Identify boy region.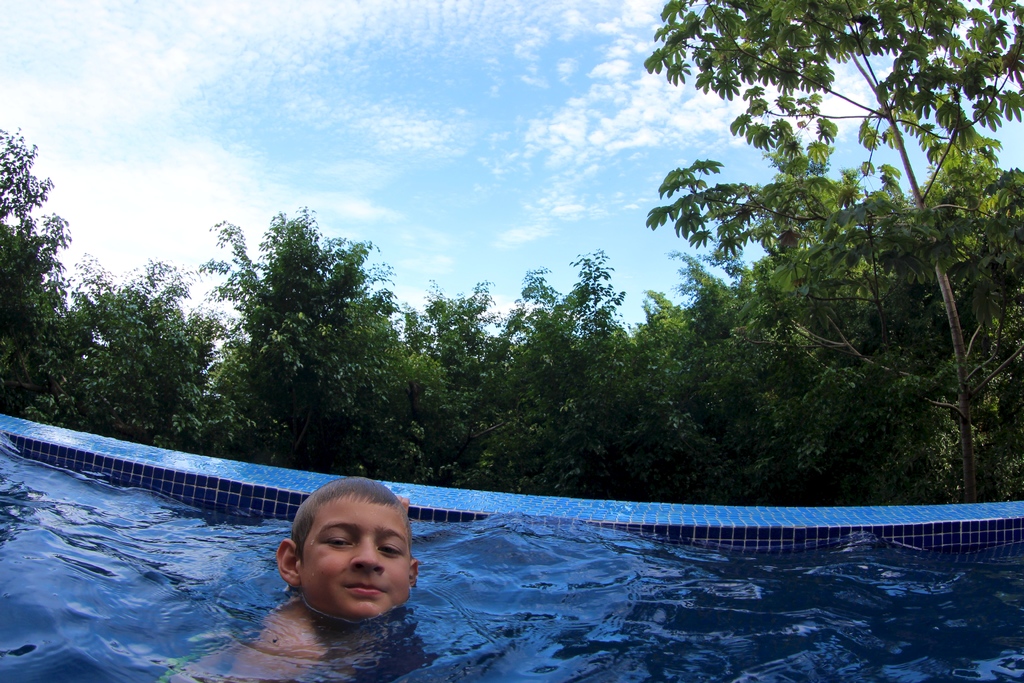
Region: (x1=253, y1=484, x2=445, y2=639).
